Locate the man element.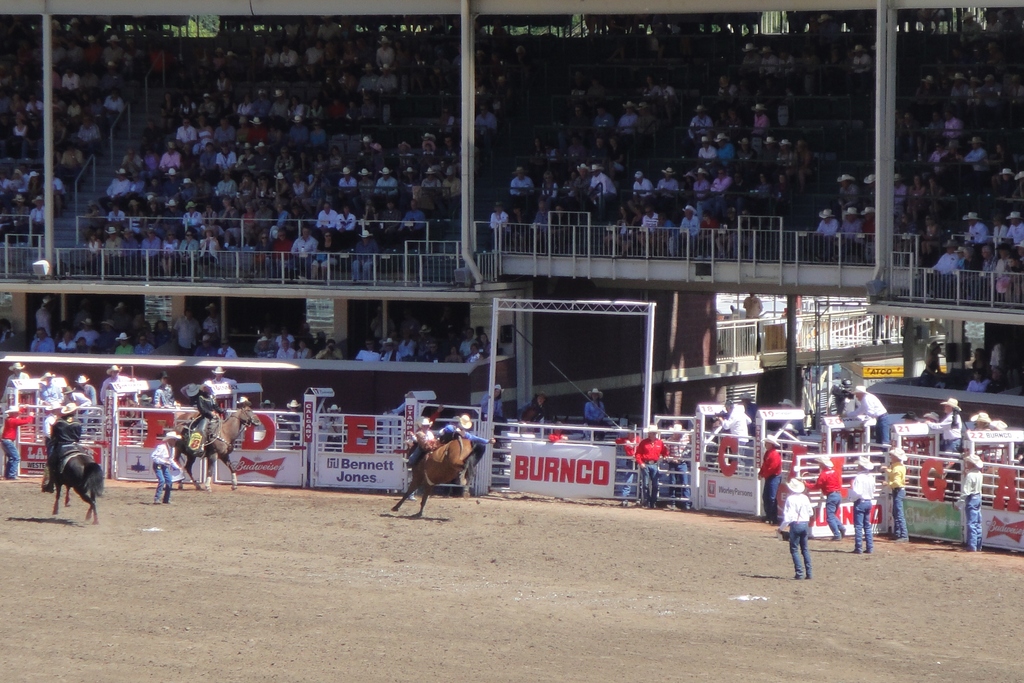
Element bbox: <bbox>717, 131, 732, 168</bbox>.
